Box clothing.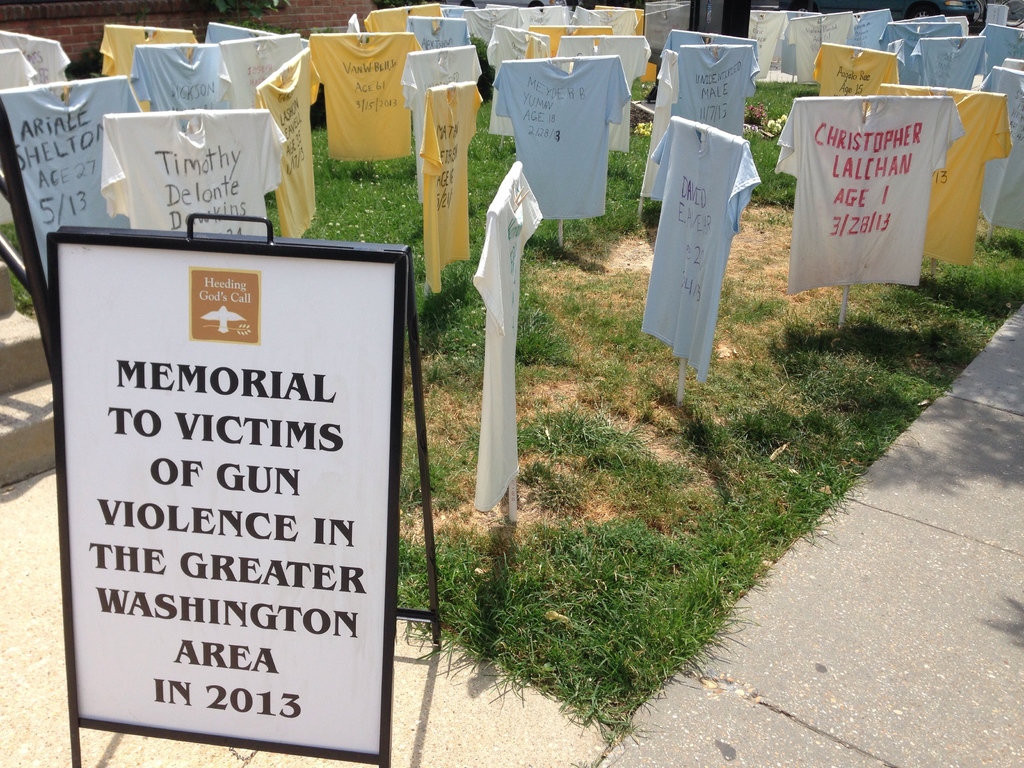
{"x1": 365, "y1": 3, "x2": 438, "y2": 31}.
